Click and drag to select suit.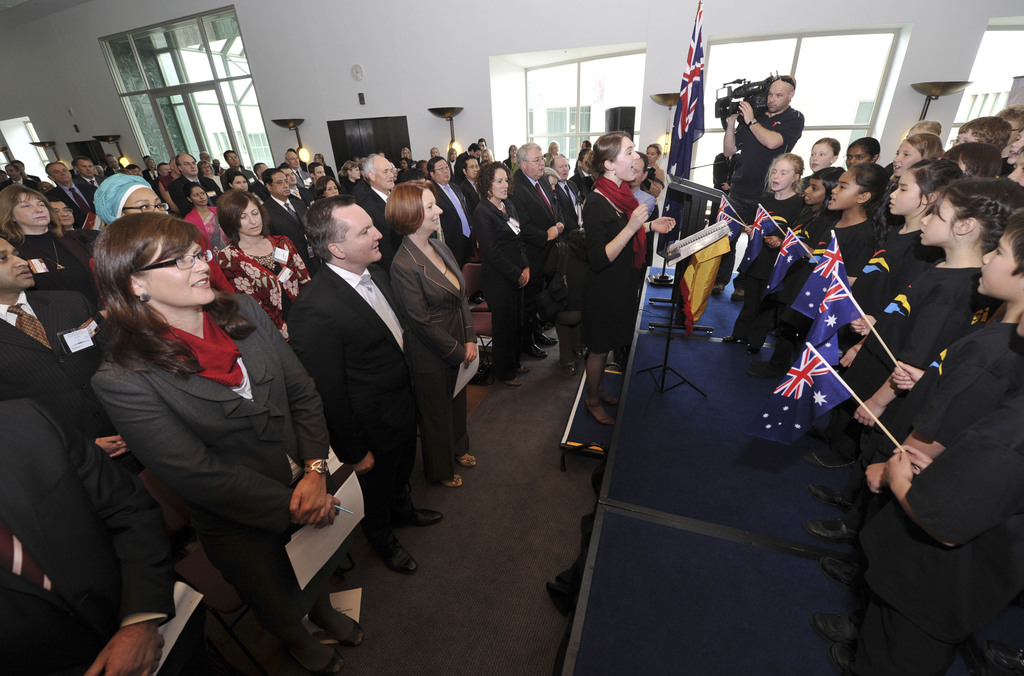
Selection: {"x1": 390, "y1": 233, "x2": 474, "y2": 475}.
